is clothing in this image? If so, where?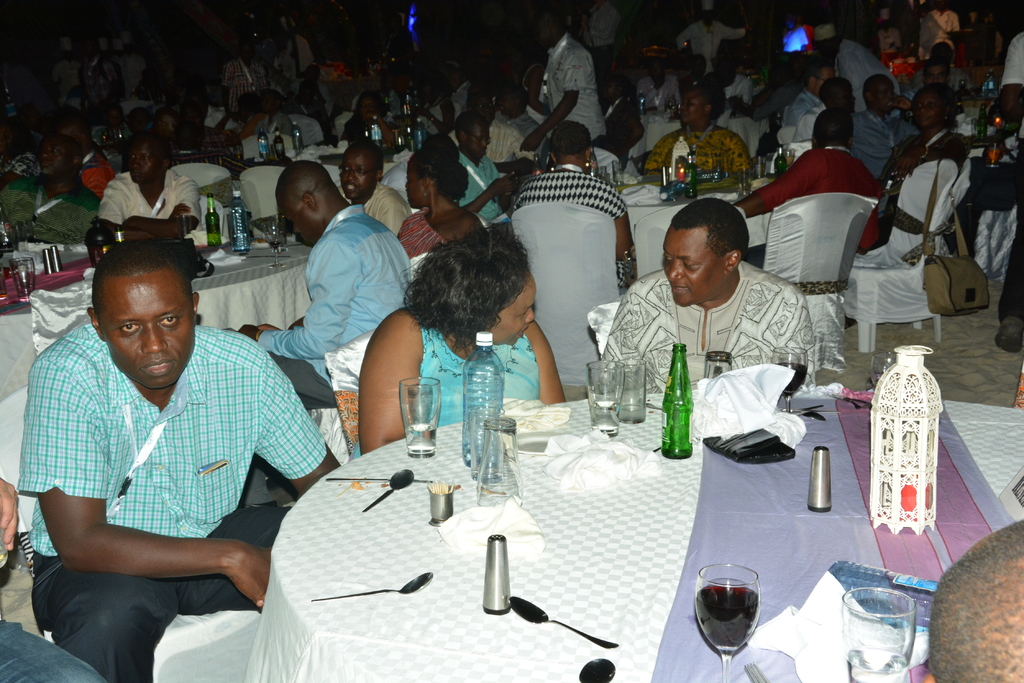
Yes, at <region>216, 56, 266, 109</region>.
